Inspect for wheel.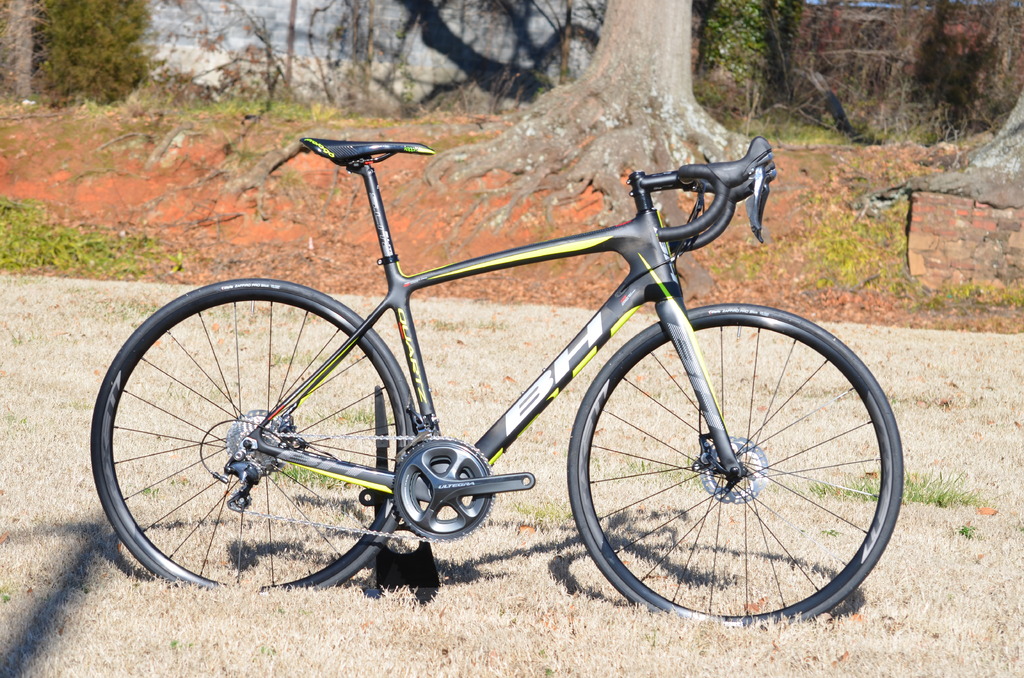
Inspection: Rect(95, 280, 413, 592).
